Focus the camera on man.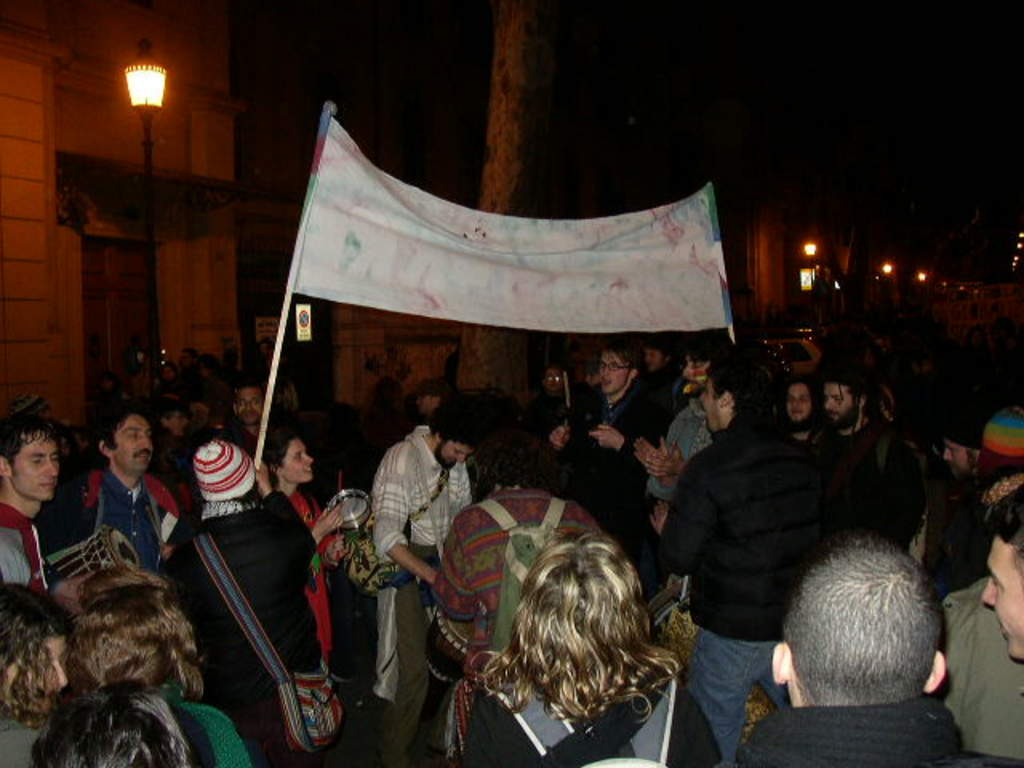
Focus region: {"left": 656, "top": 365, "right": 835, "bottom": 752}.
